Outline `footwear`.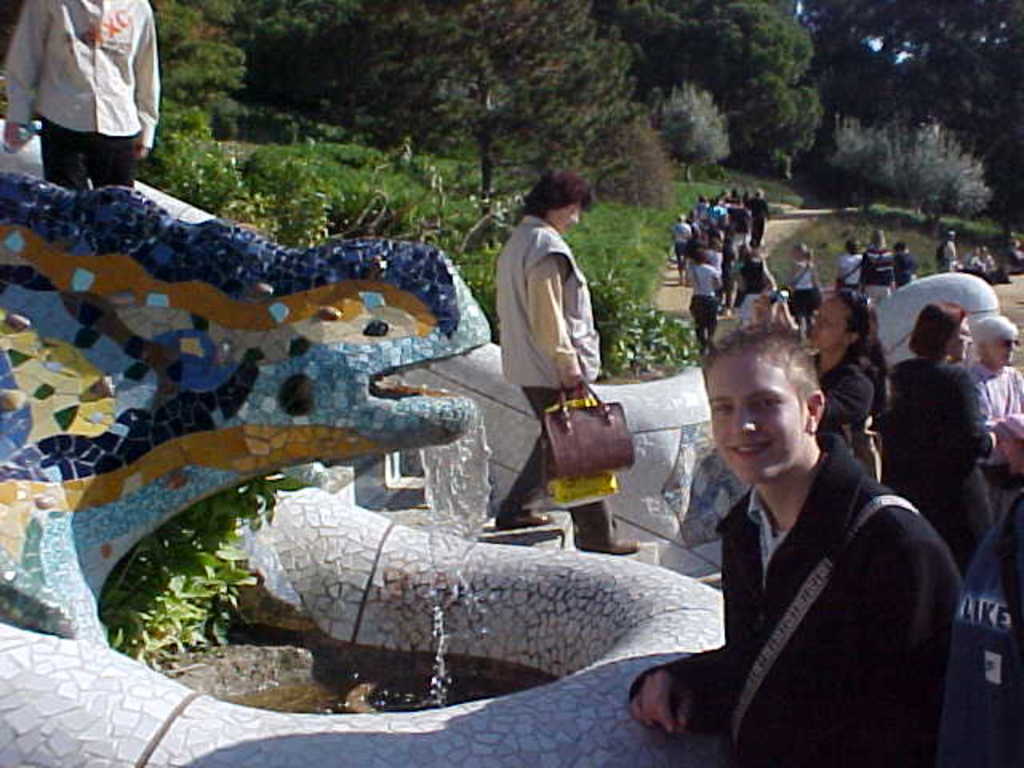
Outline: [496,482,550,531].
